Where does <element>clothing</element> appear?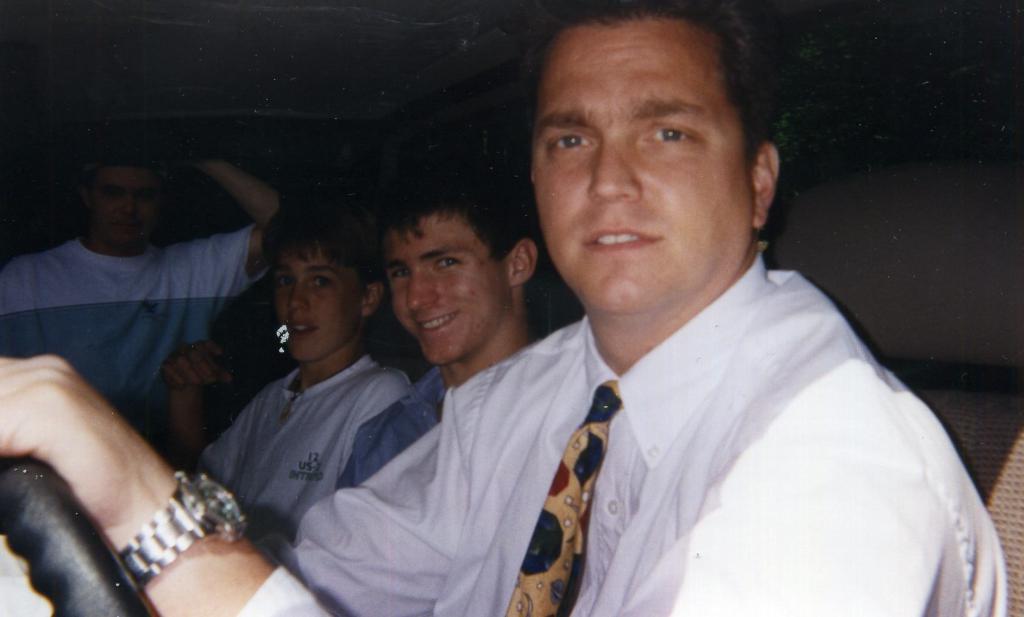
Appears at <box>195,349,413,538</box>.
